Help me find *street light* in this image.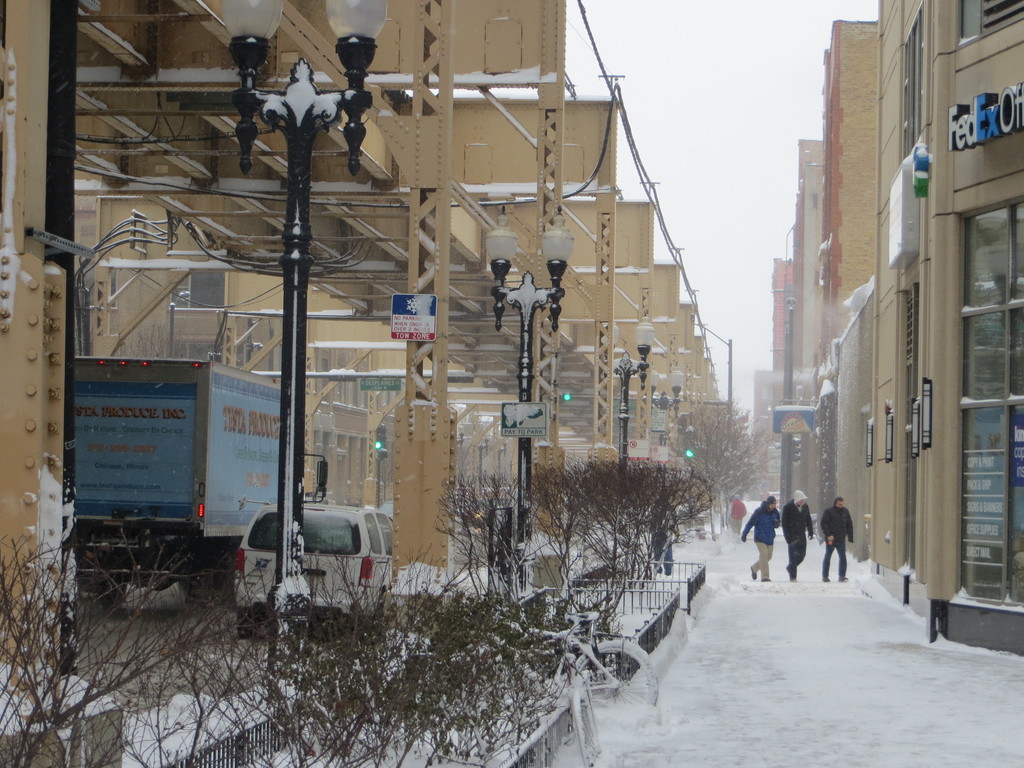
Found it: box=[233, 0, 389, 705].
